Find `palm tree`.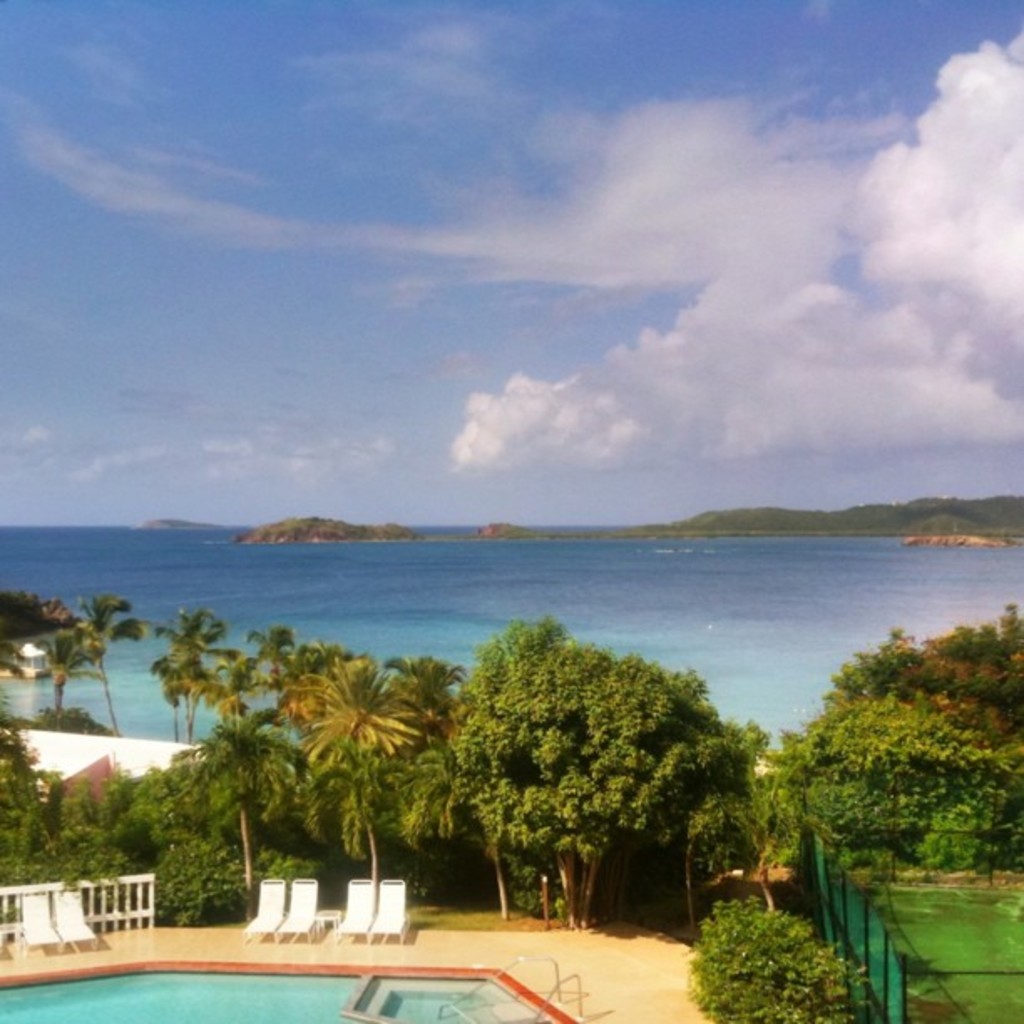
(234, 619, 315, 718).
